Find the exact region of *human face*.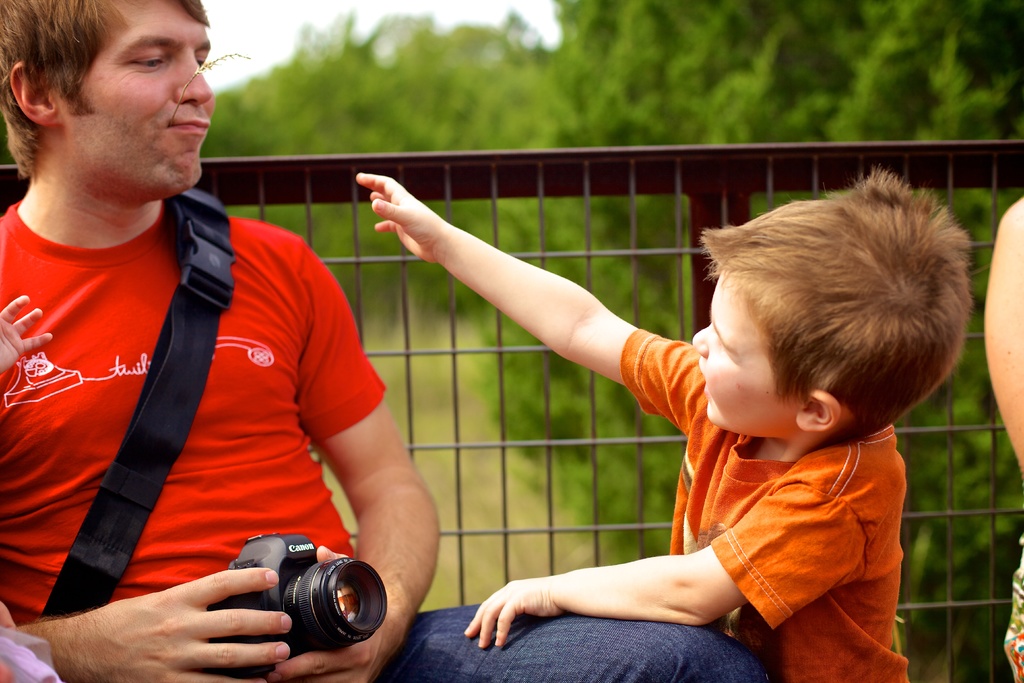
Exact region: (690,273,784,431).
